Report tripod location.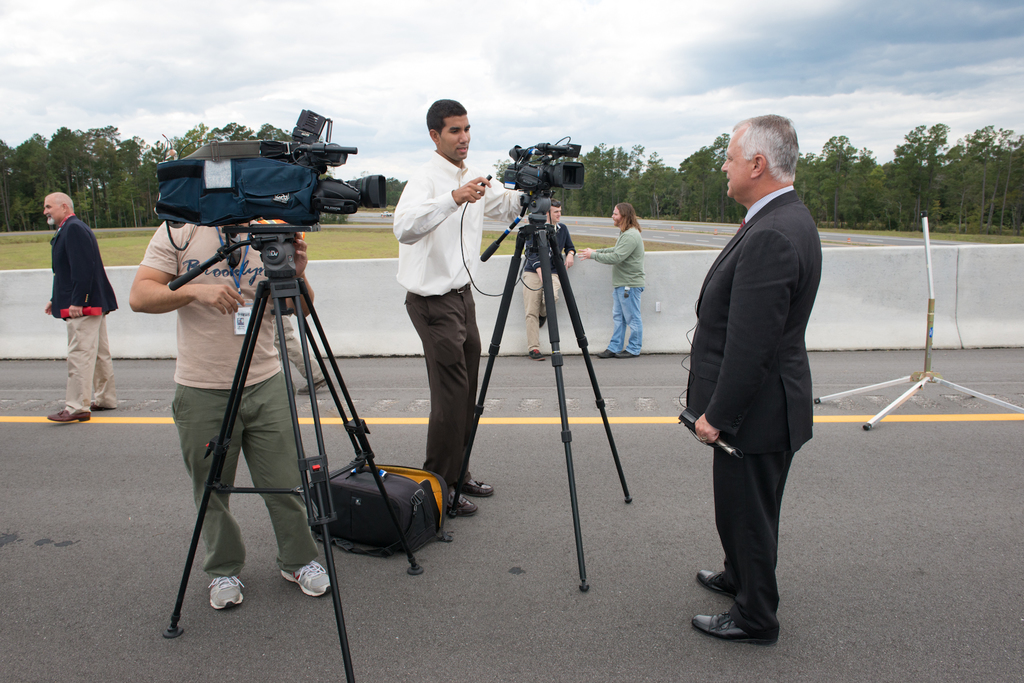
Report: locate(446, 195, 632, 589).
